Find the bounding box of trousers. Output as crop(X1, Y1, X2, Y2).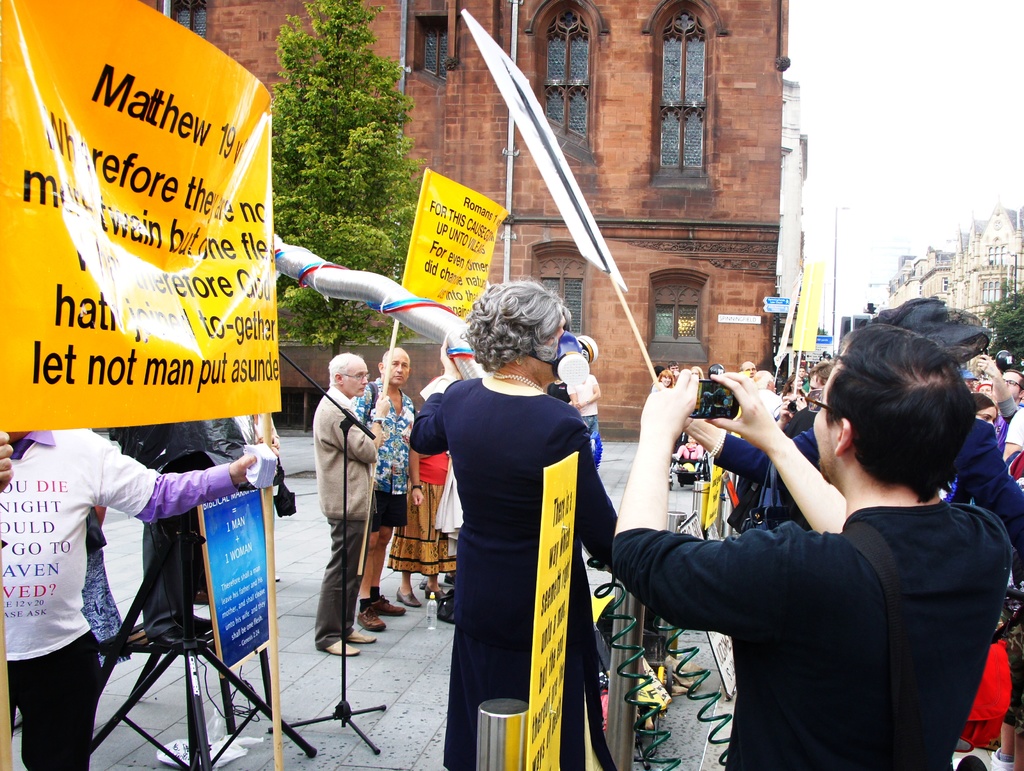
crop(313, 517, 373, 650).
